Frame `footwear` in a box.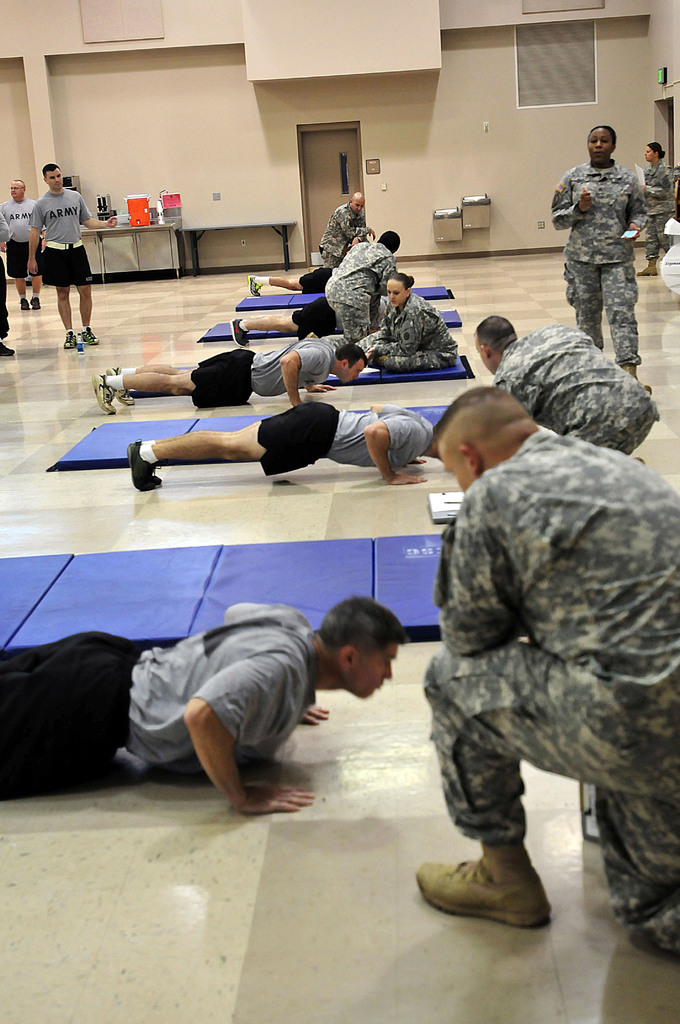
(x1=247, y1=273, x2=261, y2=301).
